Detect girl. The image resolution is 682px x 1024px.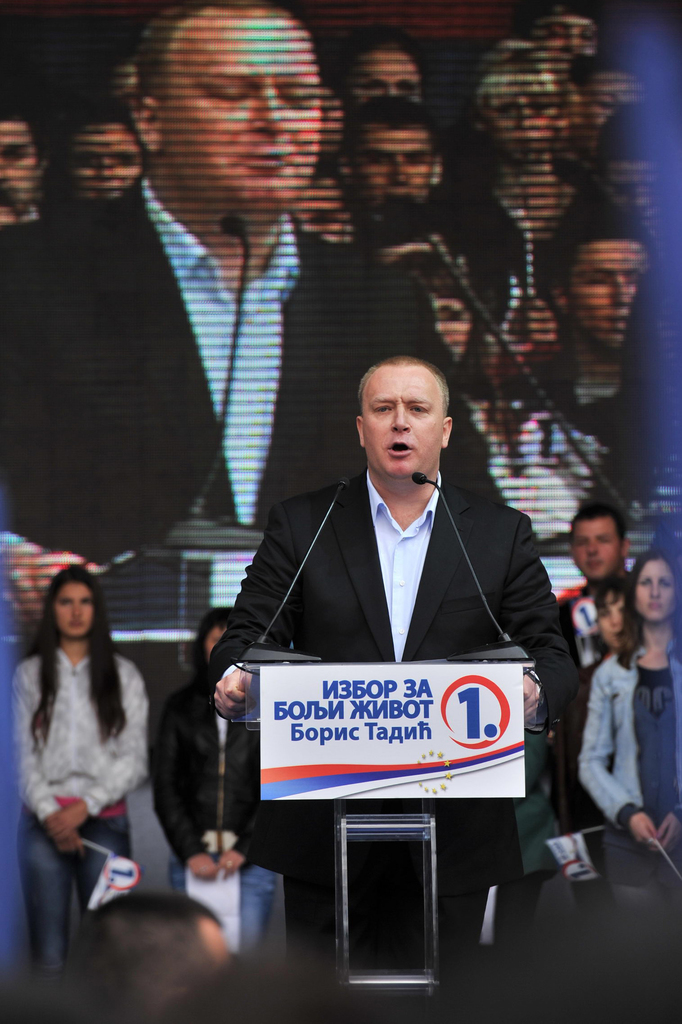
(576,550,681,930).
